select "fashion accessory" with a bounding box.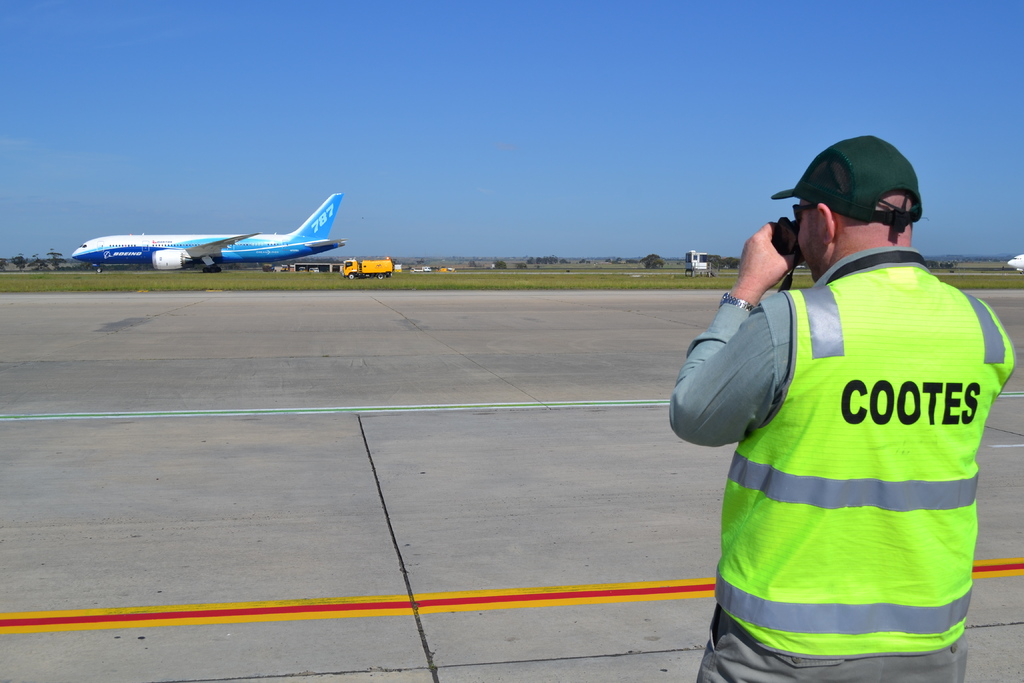
[left=719, top=293, right=753, bottom=309].
